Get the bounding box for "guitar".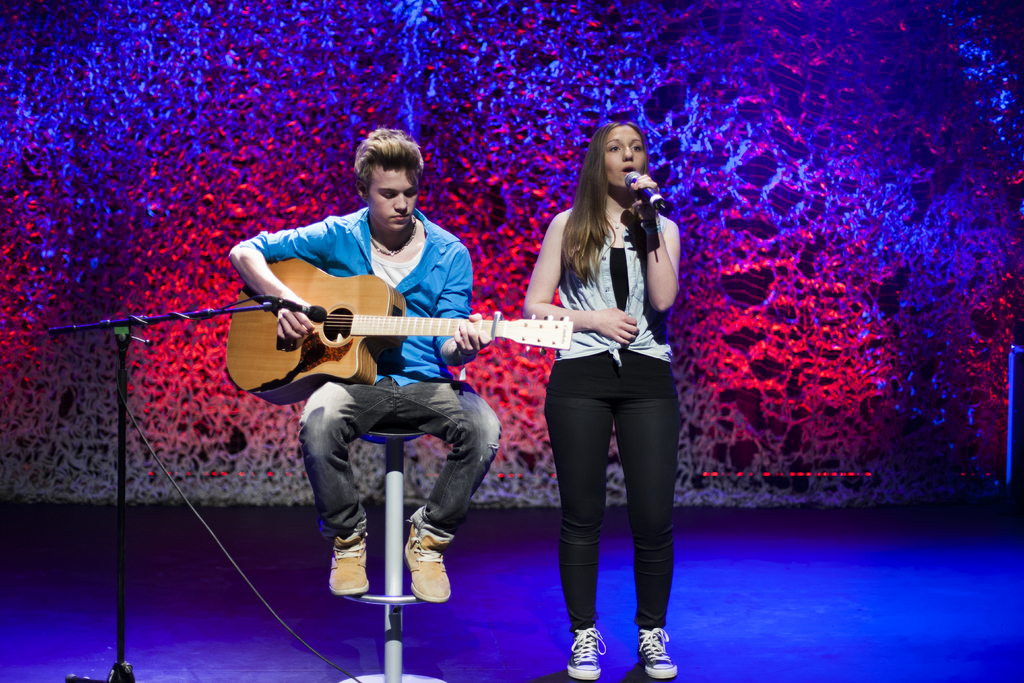
(223, 252, 573, 409).
